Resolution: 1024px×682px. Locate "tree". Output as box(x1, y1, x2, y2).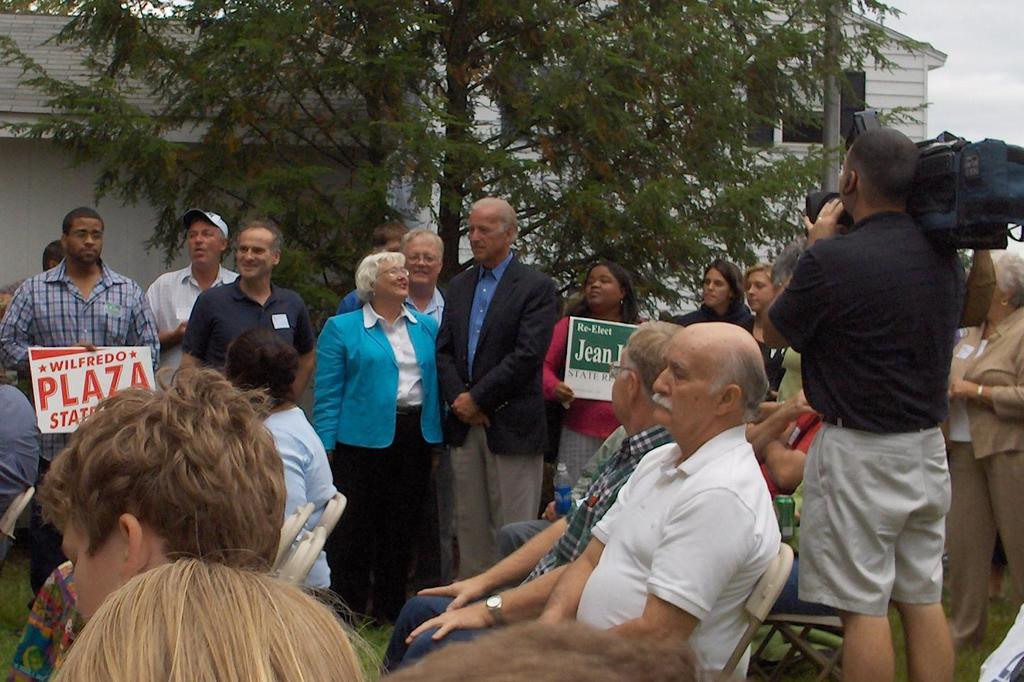
box(0, 0, 925, 331).
